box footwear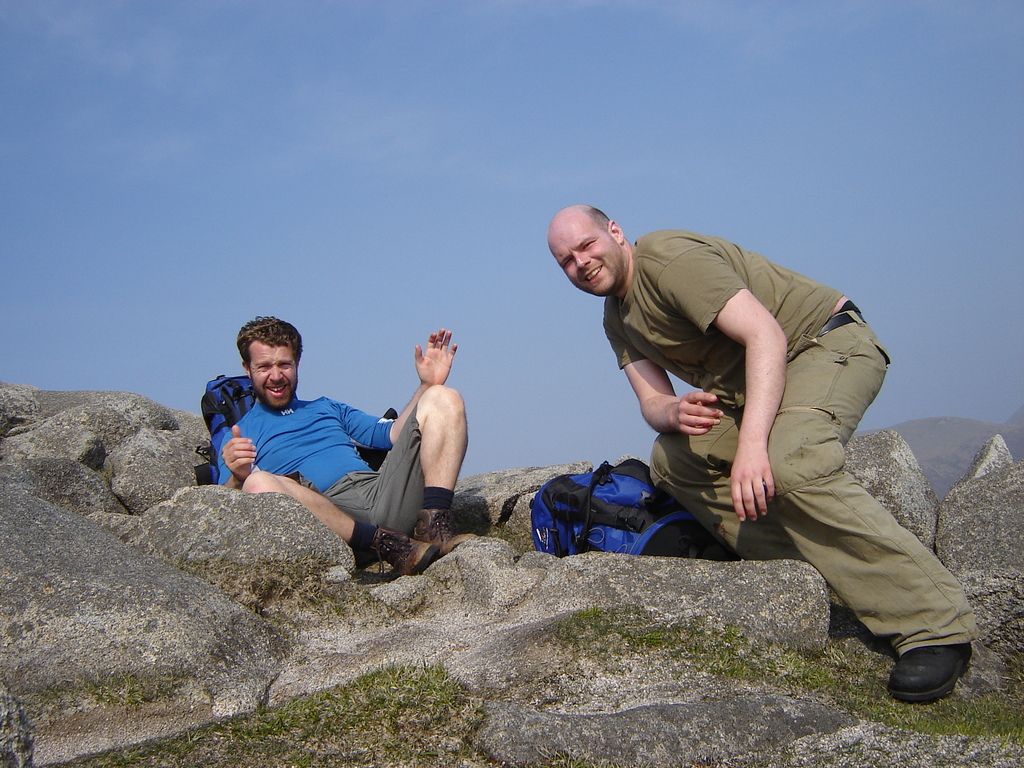
(885, 636, 977, 704)
